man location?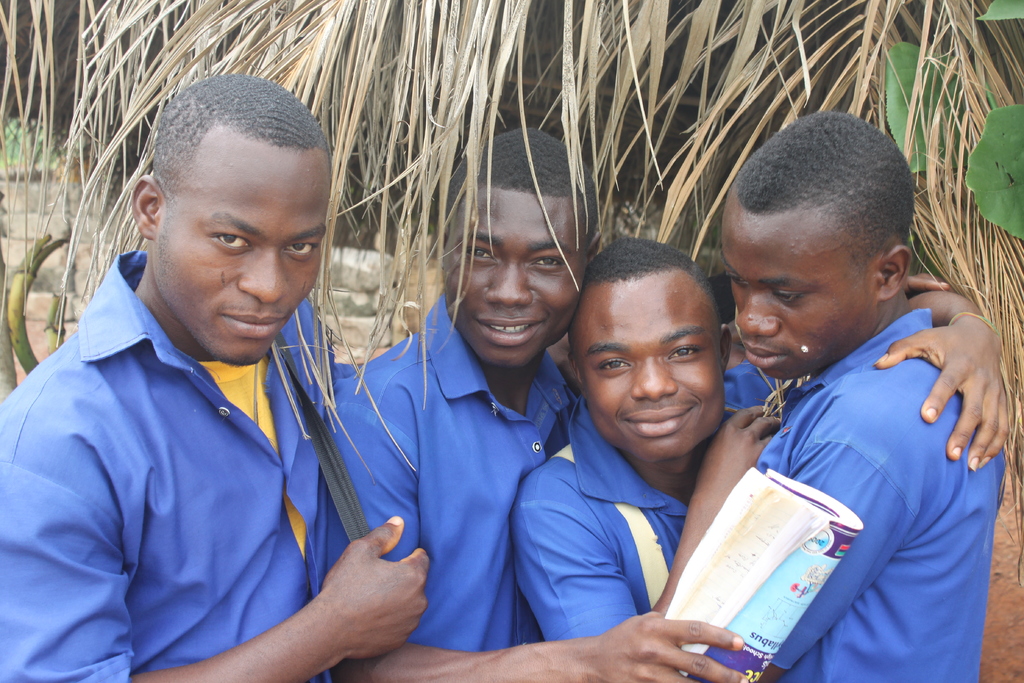
0 75 433 682
